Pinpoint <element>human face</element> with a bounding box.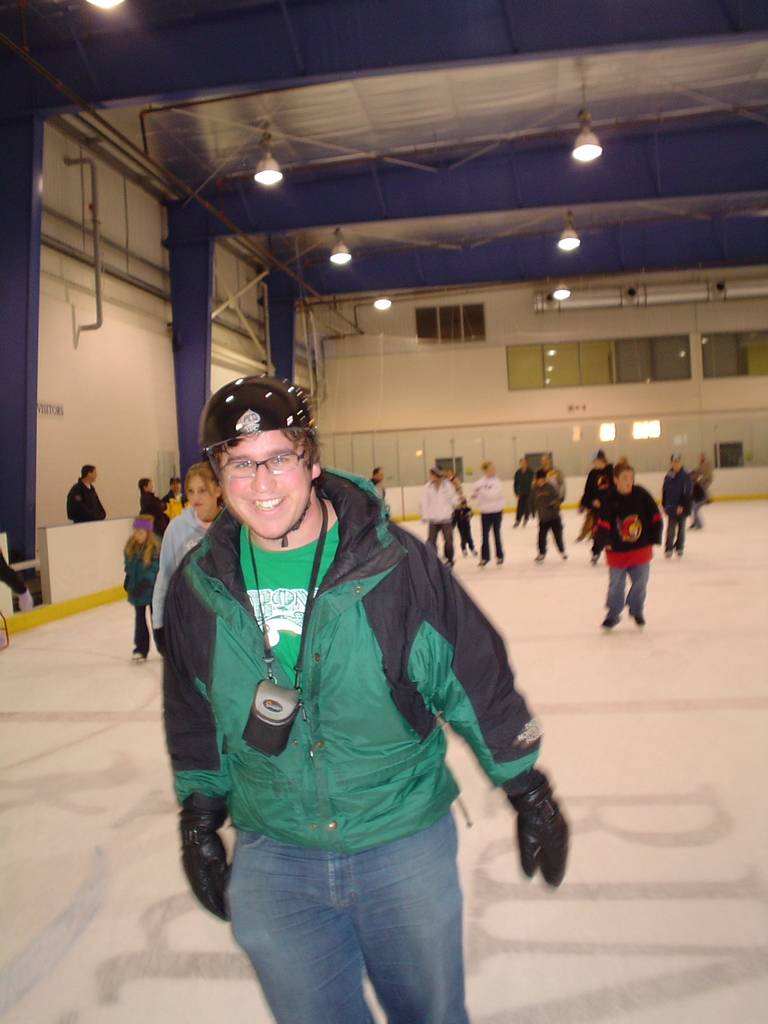
crop(216, 428, 312, 538).
